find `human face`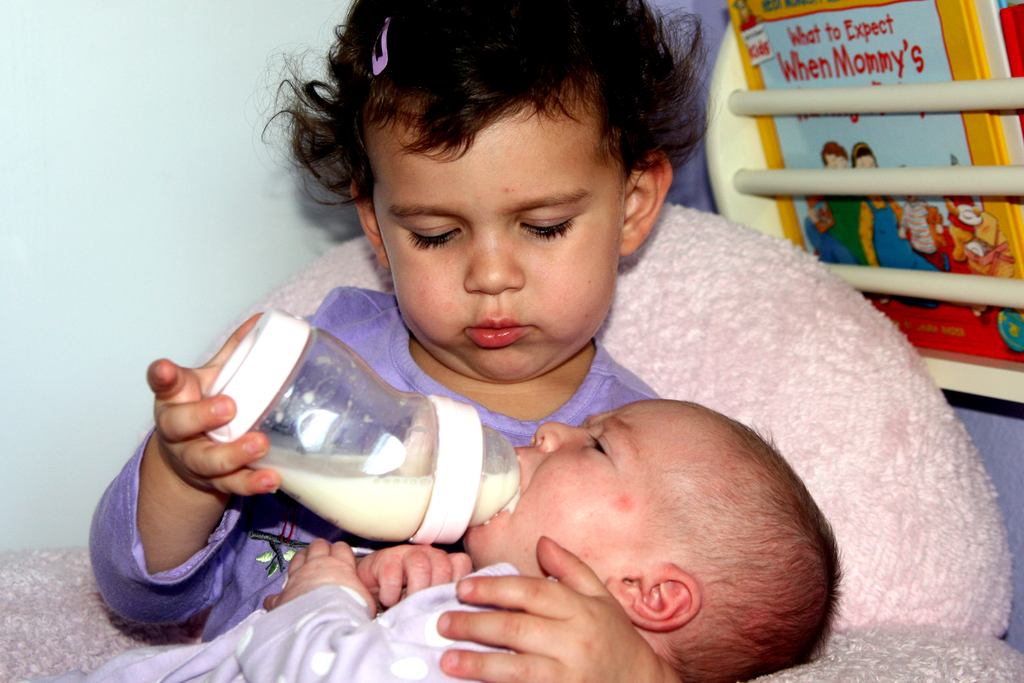
[left=371, top=97, right=621, bottom=383]
